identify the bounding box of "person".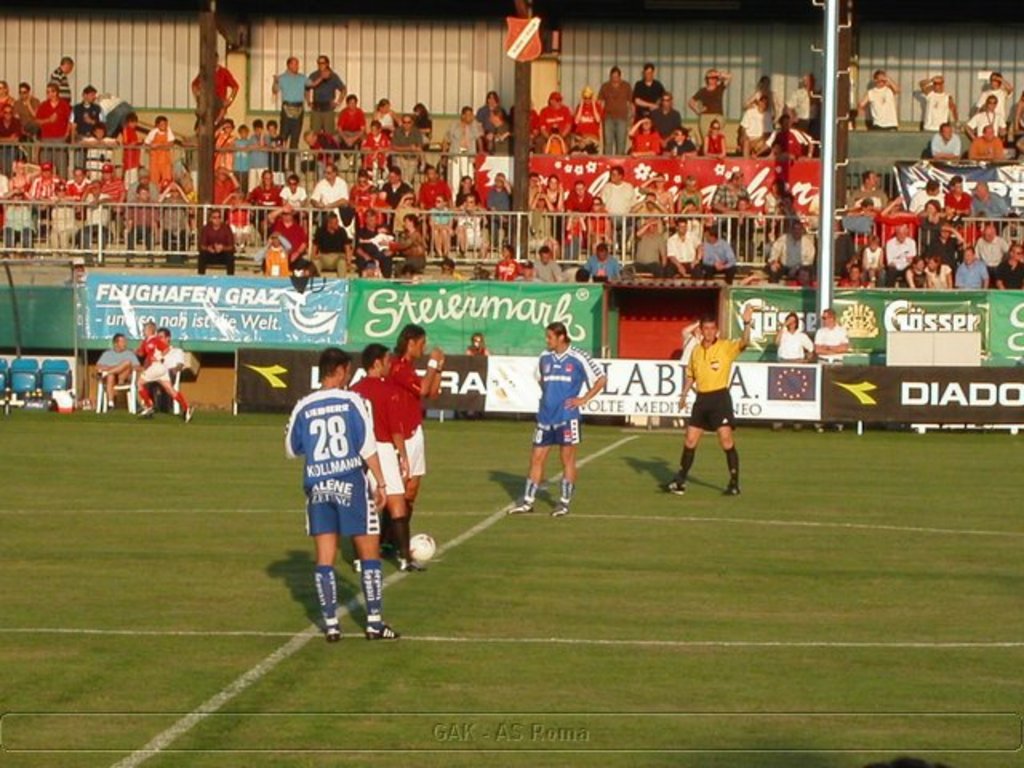
814, 307, 851, 365.
